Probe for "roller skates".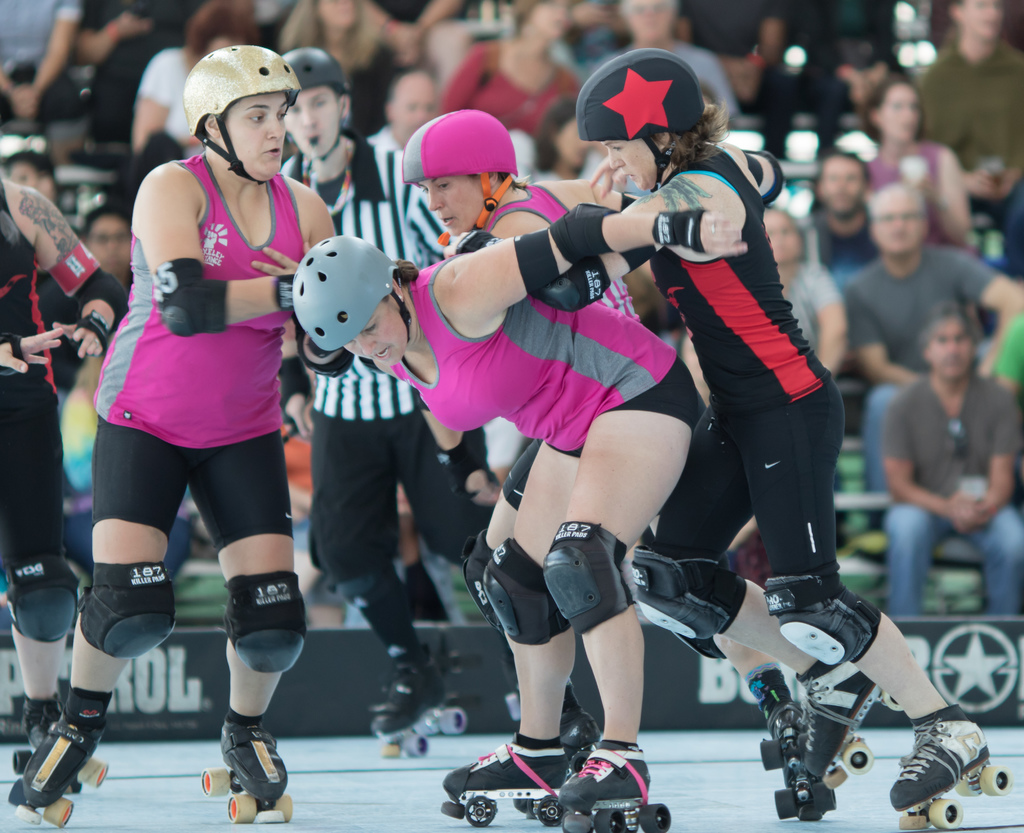
Probe result: x1=889, y1=702, x2=1011, y2=830.
